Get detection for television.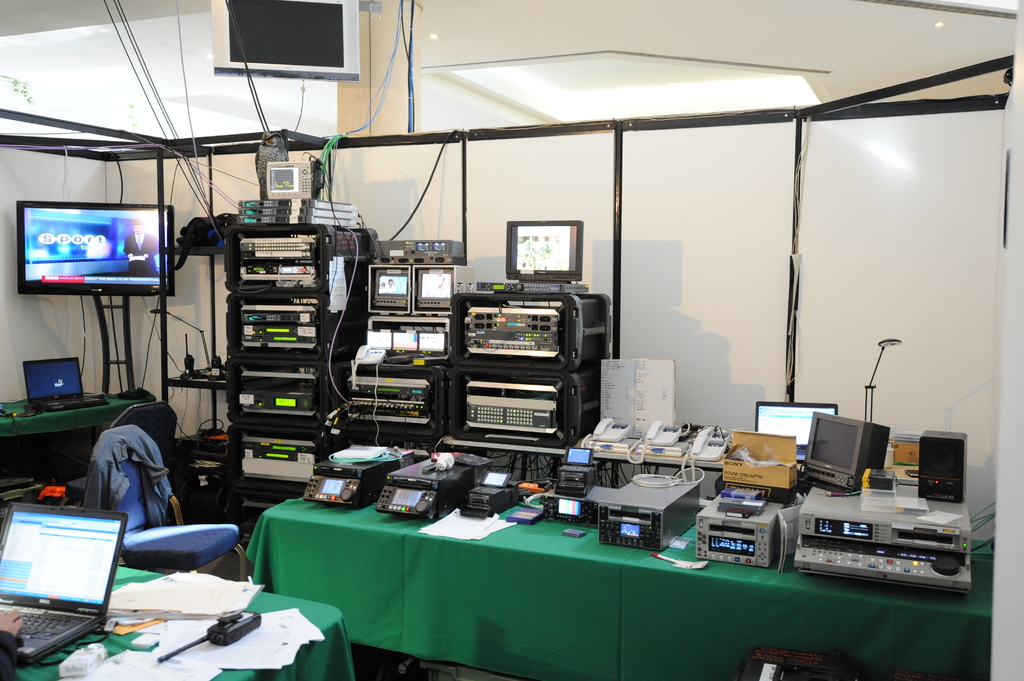
Detection: rect(213, 0, 357, 81).
